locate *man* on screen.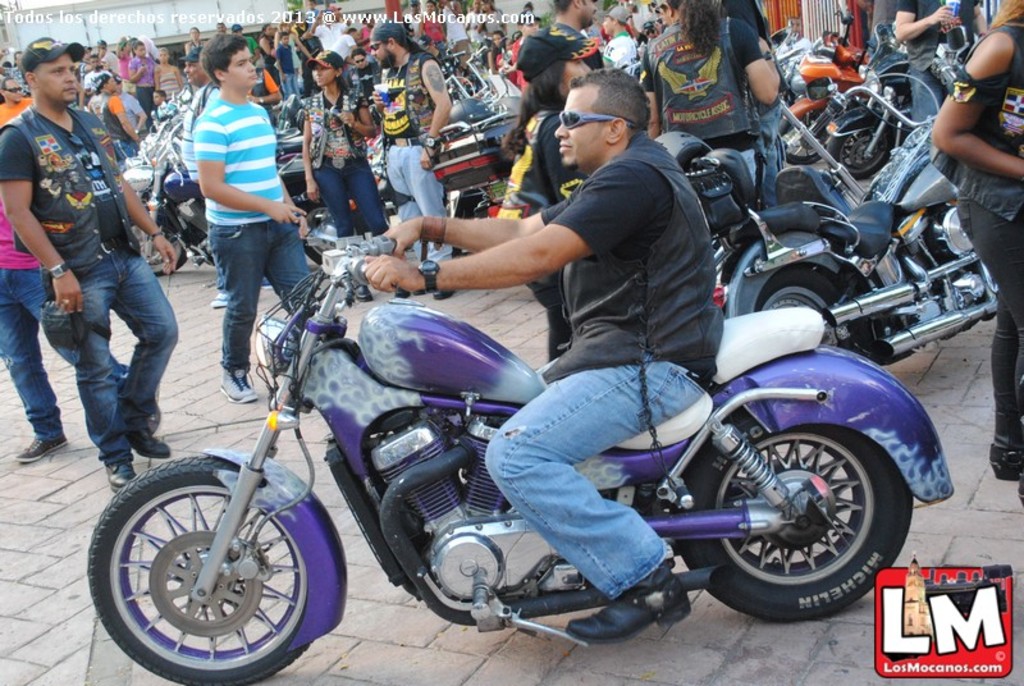
On screen at crop(179, 52, 233, 307).
